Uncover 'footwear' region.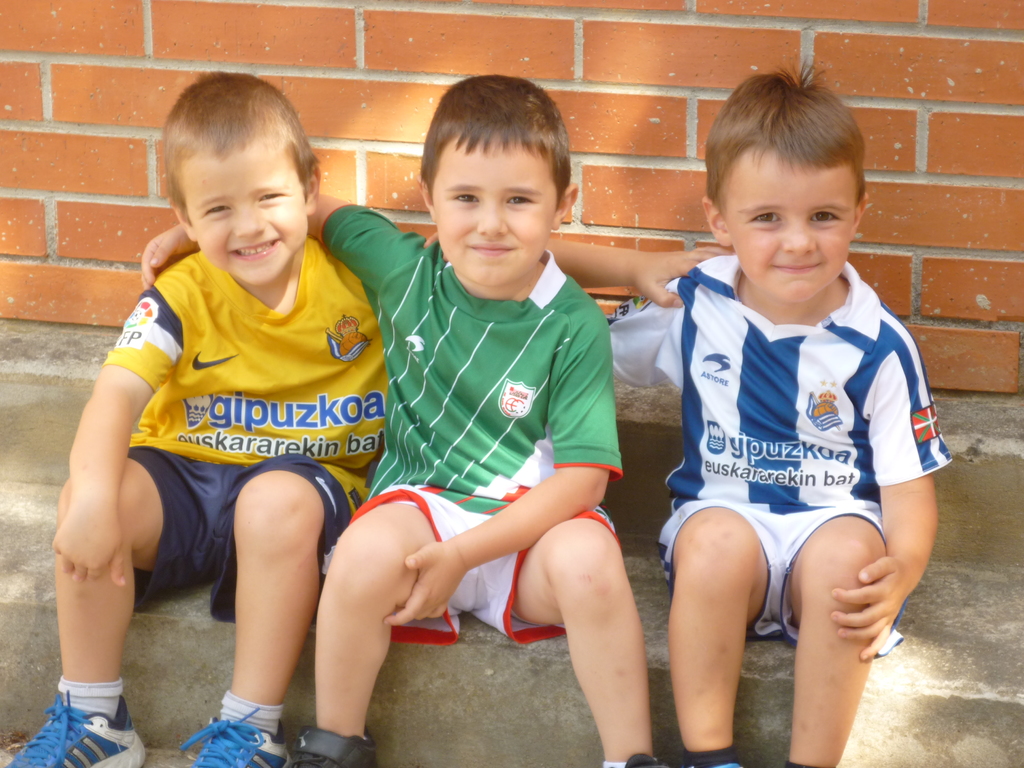
Uncovered: [x1=3, y1=697, x2=143, y2=767].
